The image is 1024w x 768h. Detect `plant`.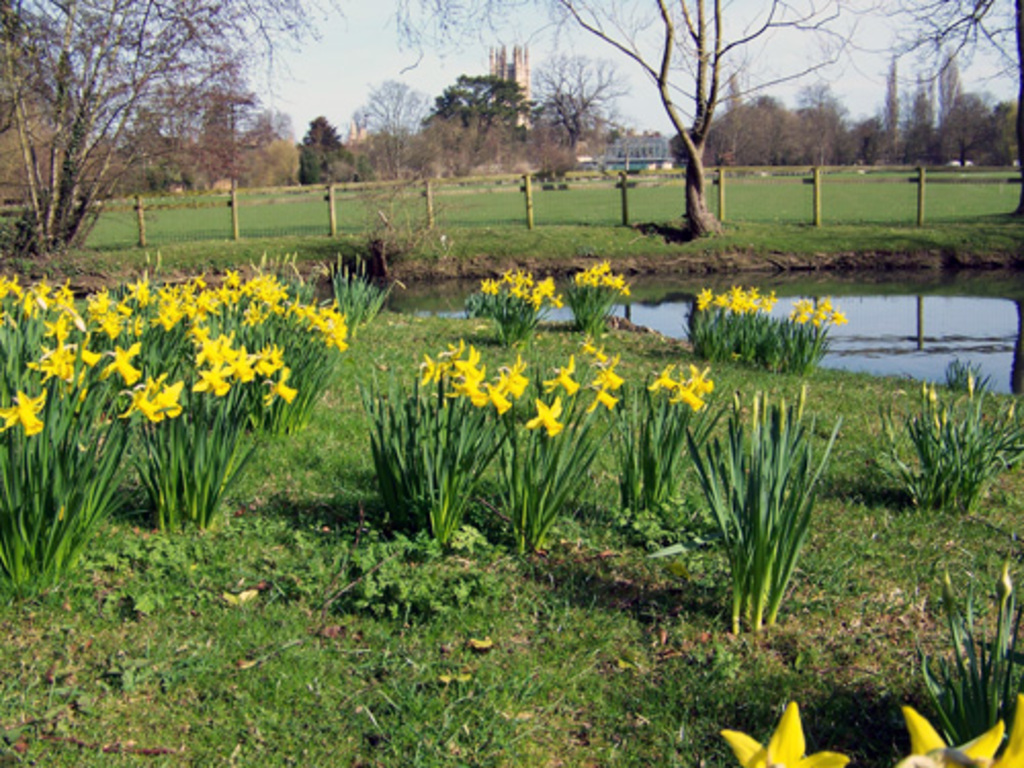
Detection: [664, 369, 836, 645].
